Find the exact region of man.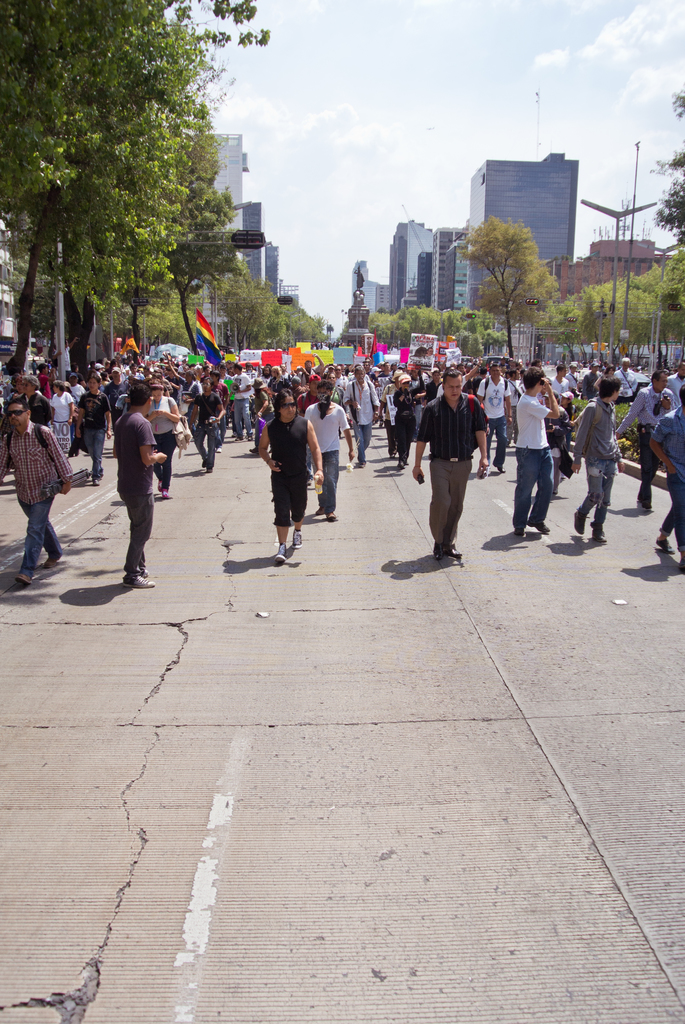
Exact region: rect(260, 387, 324, 560).
